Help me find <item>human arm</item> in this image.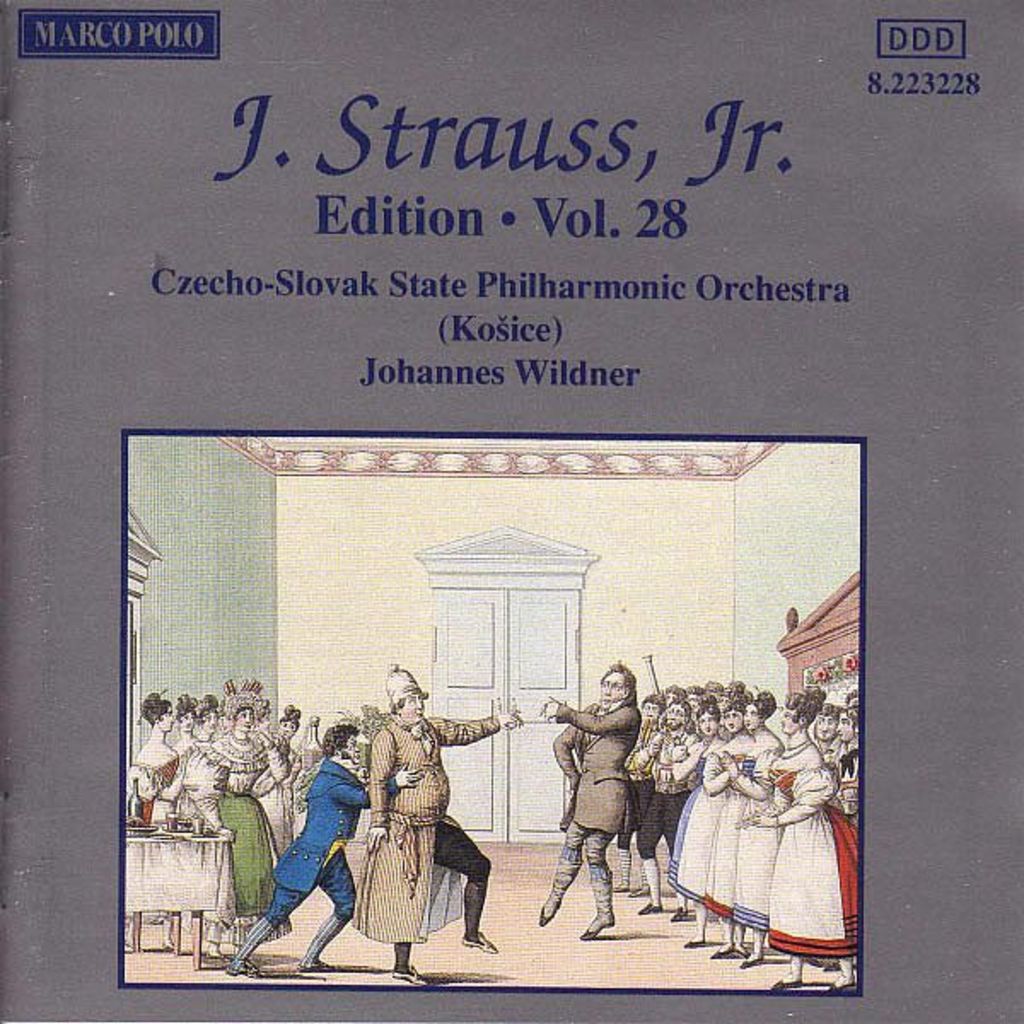
Found it: 551,701,594,788.
